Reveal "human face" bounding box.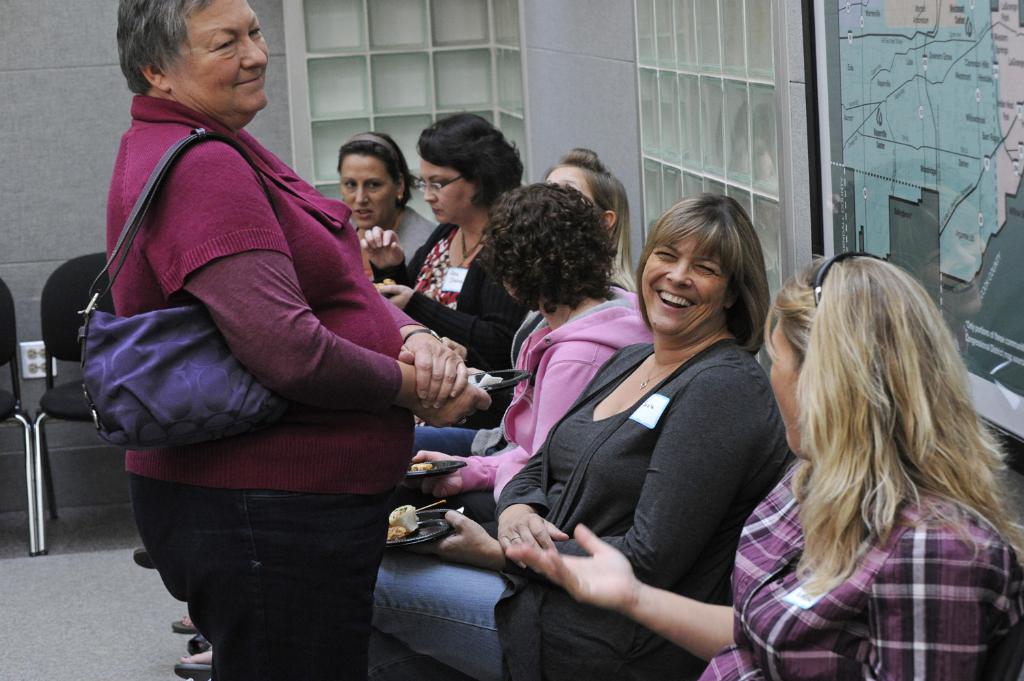
Revealed: locate(642, 239, 732, 335).
